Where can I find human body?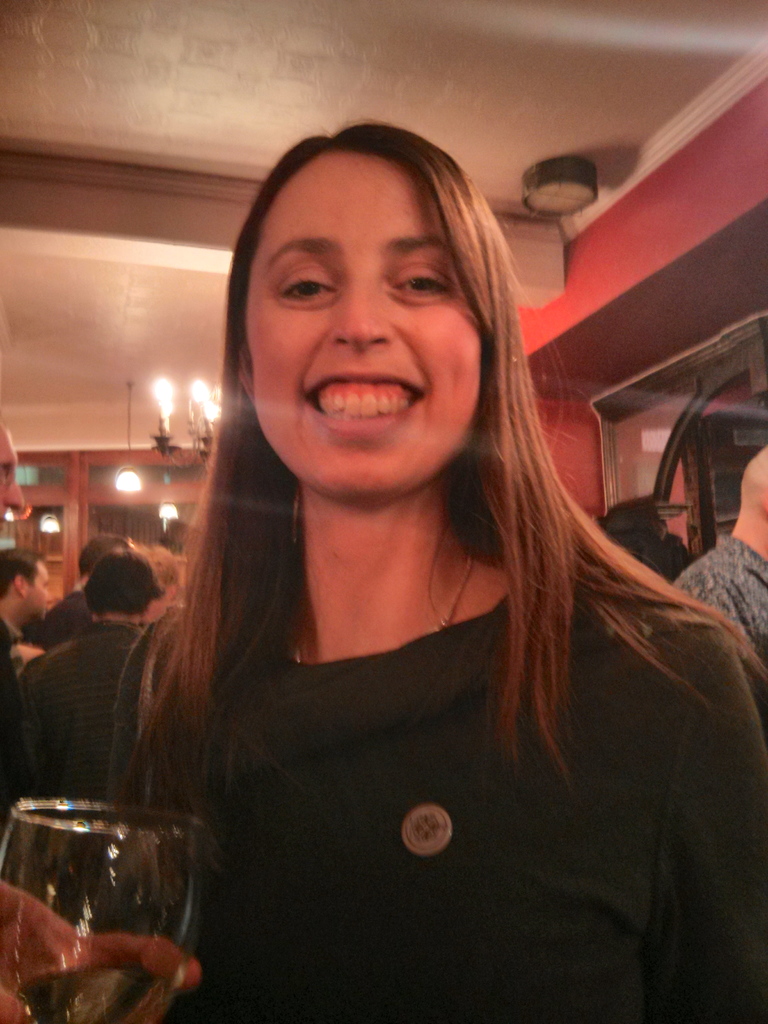
You can find it at select_region(124, 101, 767, 1023).
